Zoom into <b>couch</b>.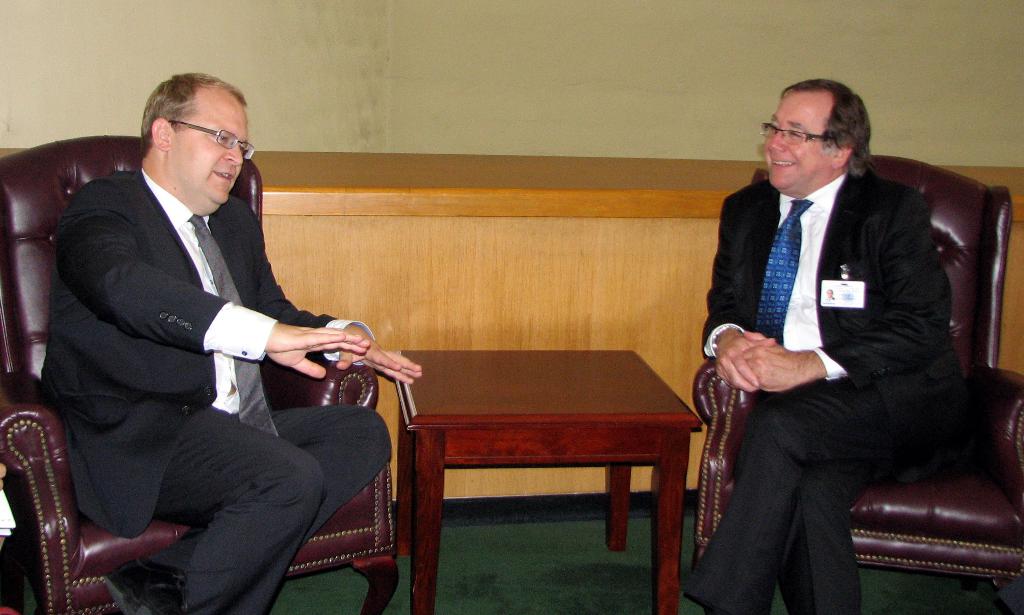
Zoom target: x1=0 y1=195 x2=415 y2=612.
